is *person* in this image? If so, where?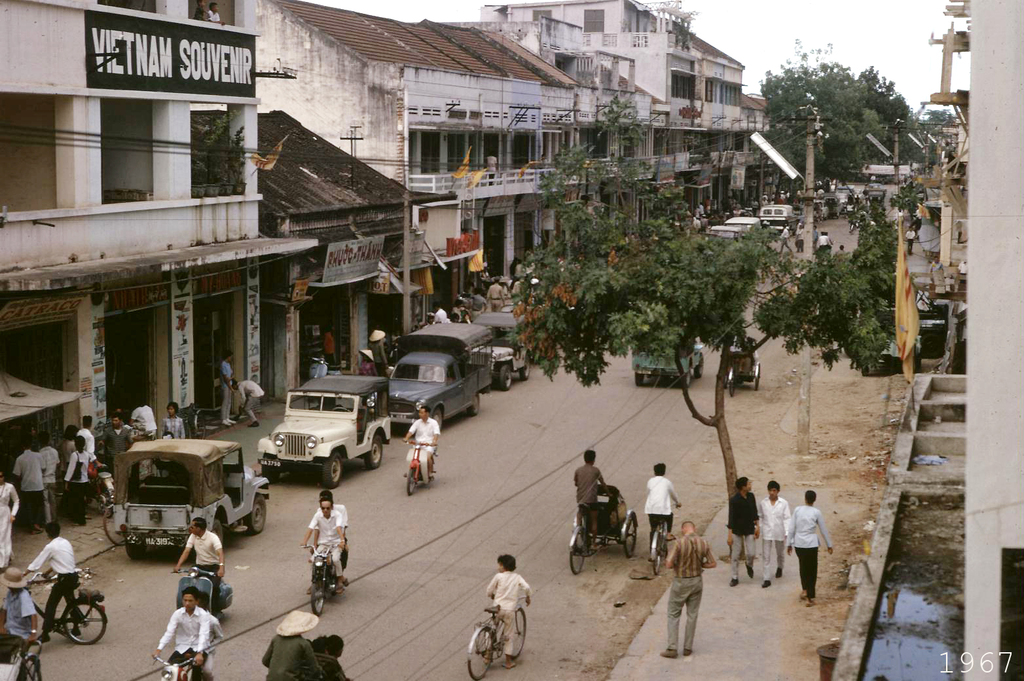
Yes, at <bbox>644, 462, 678, 557</bbox>.
